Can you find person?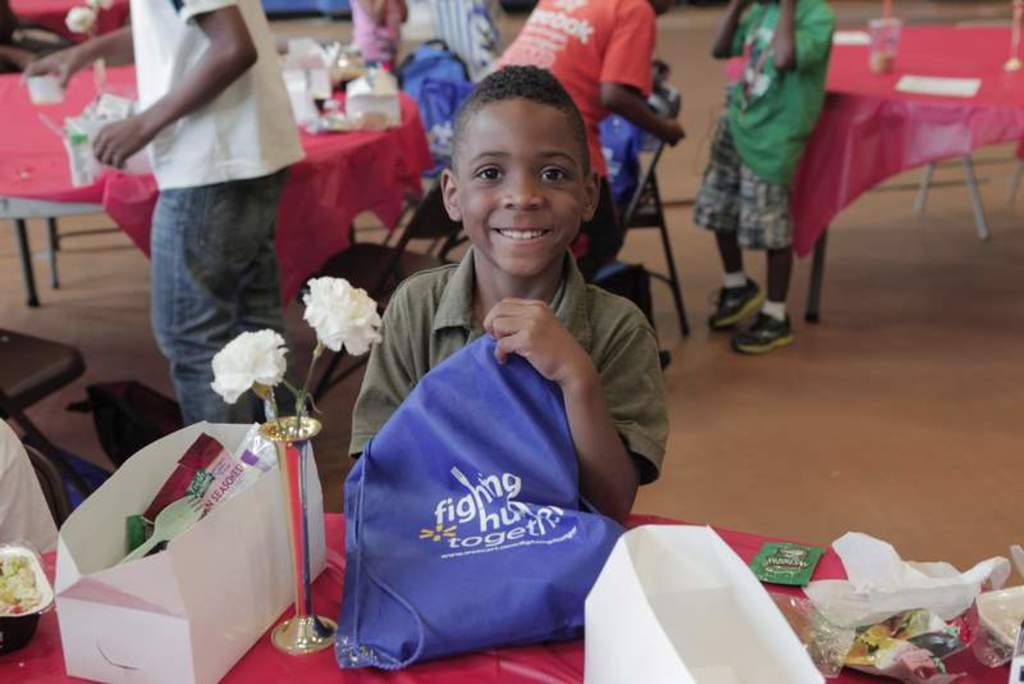
Yes, bounding box: <box>480,0,689,282</box>.
